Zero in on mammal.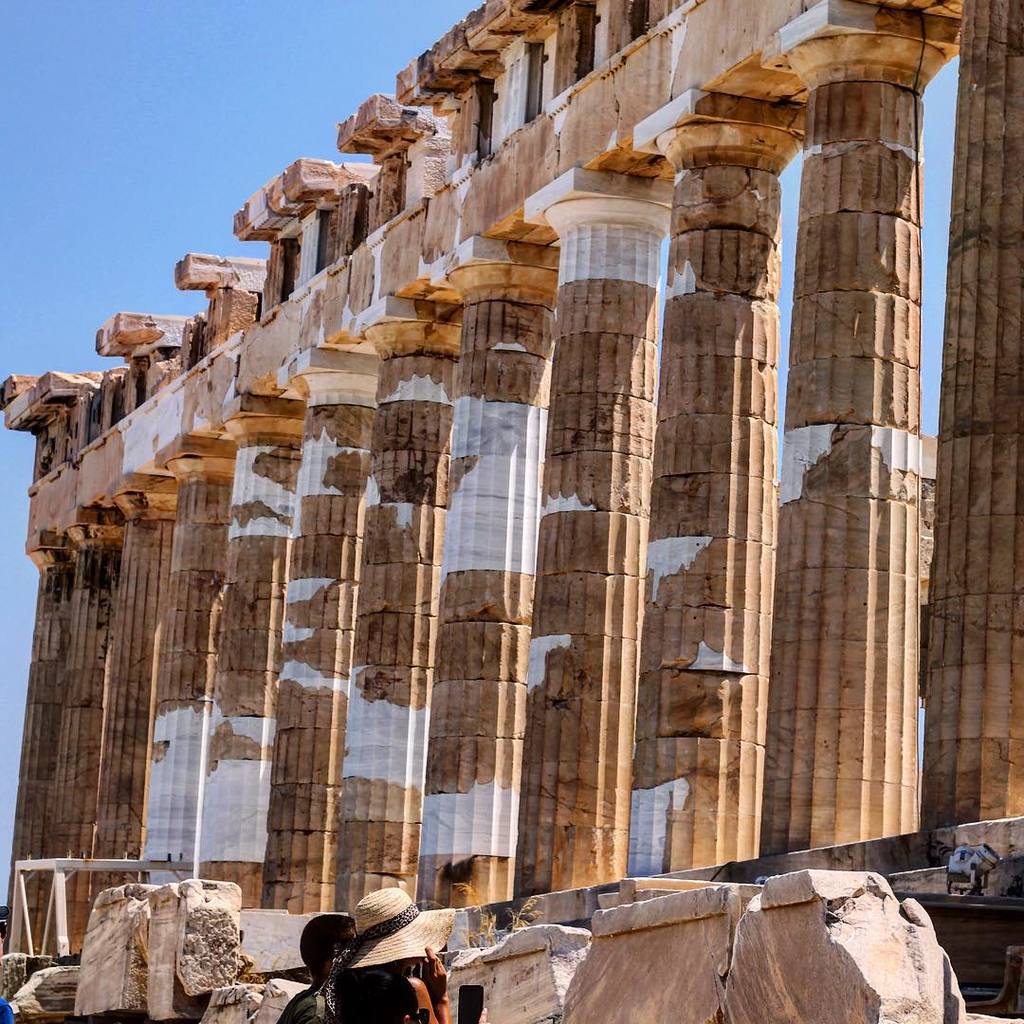
Zeroed in: crop(274, 912, 365, 1023).
